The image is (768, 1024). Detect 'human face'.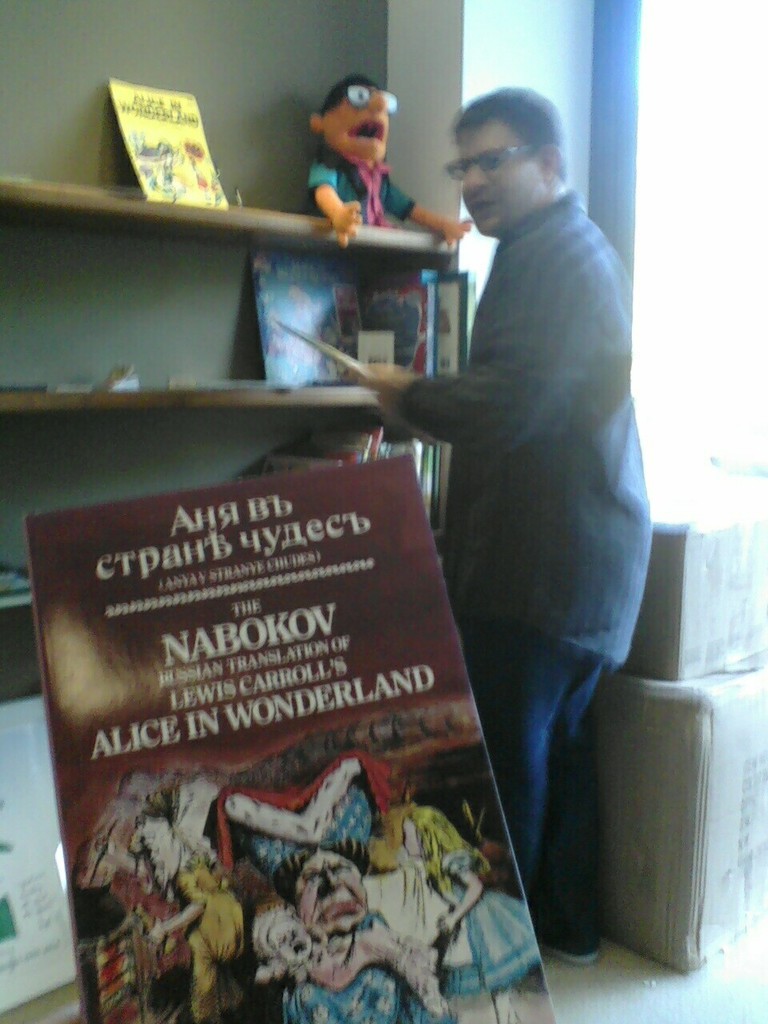
Detection: (x1=332, y1=89, x2=387, y2=166).
